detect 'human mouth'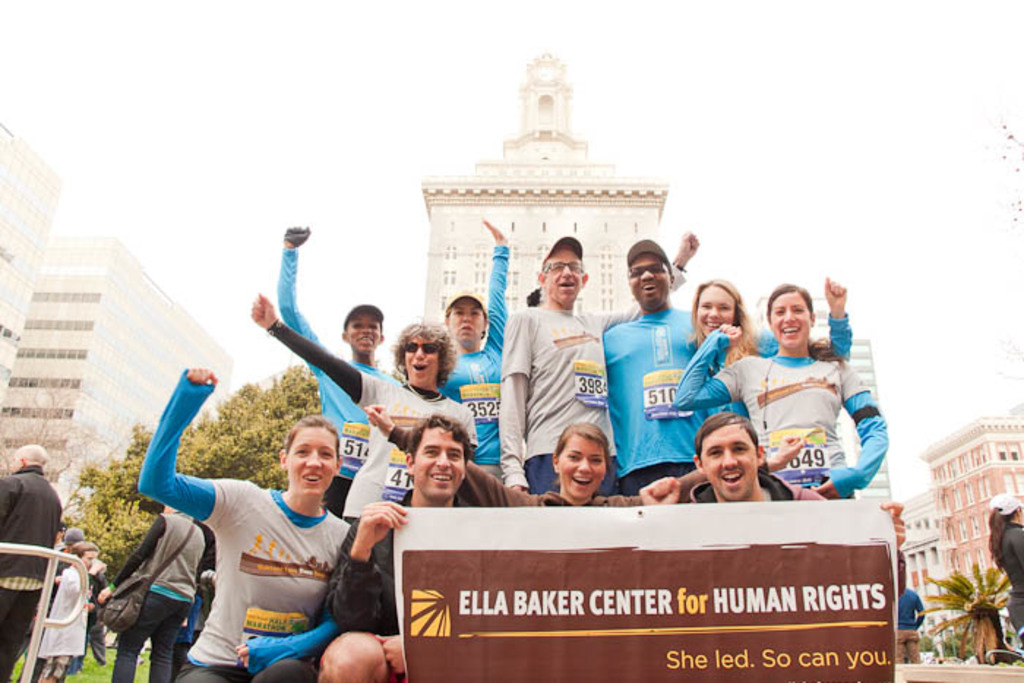
rect(575, 480, 595, 486)
